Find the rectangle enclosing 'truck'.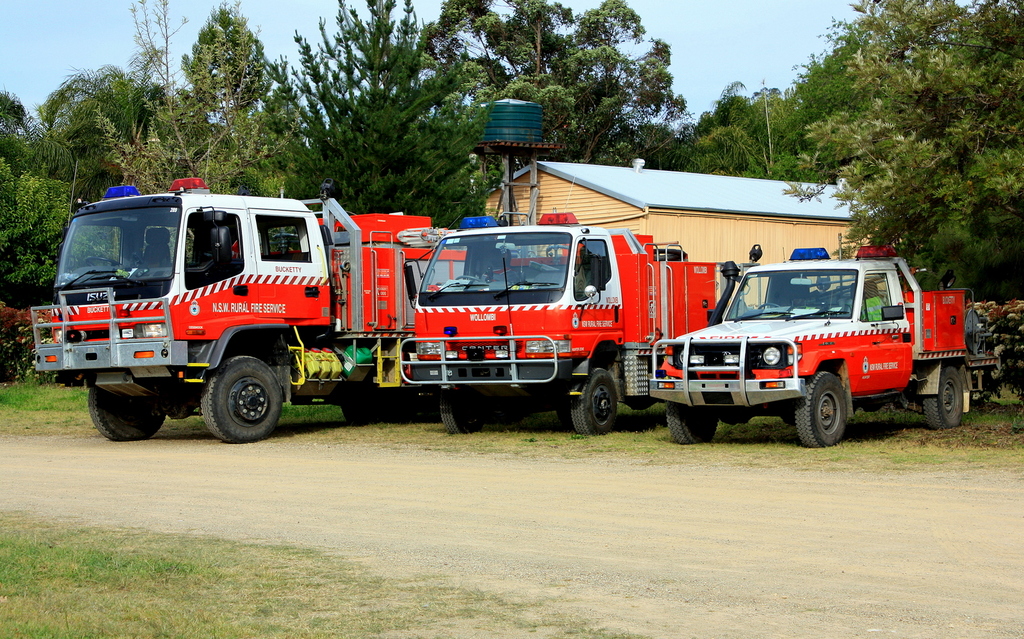
643 251 946 454.
